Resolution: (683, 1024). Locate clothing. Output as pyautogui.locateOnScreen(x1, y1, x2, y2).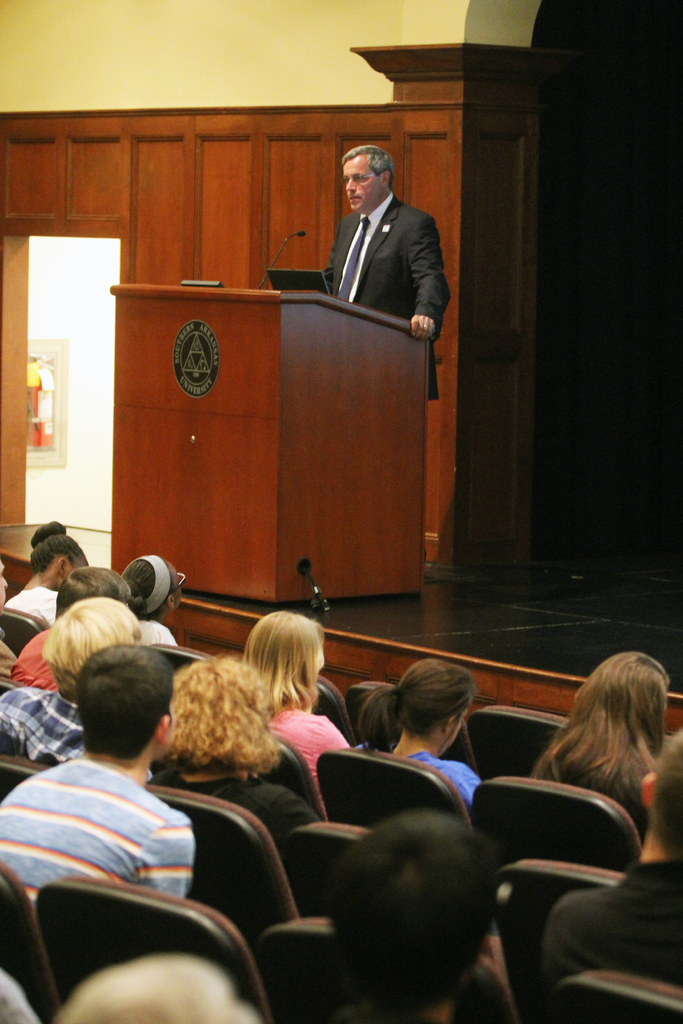
pyautogui.locateOnScreen(265, 703, 350, 824).
